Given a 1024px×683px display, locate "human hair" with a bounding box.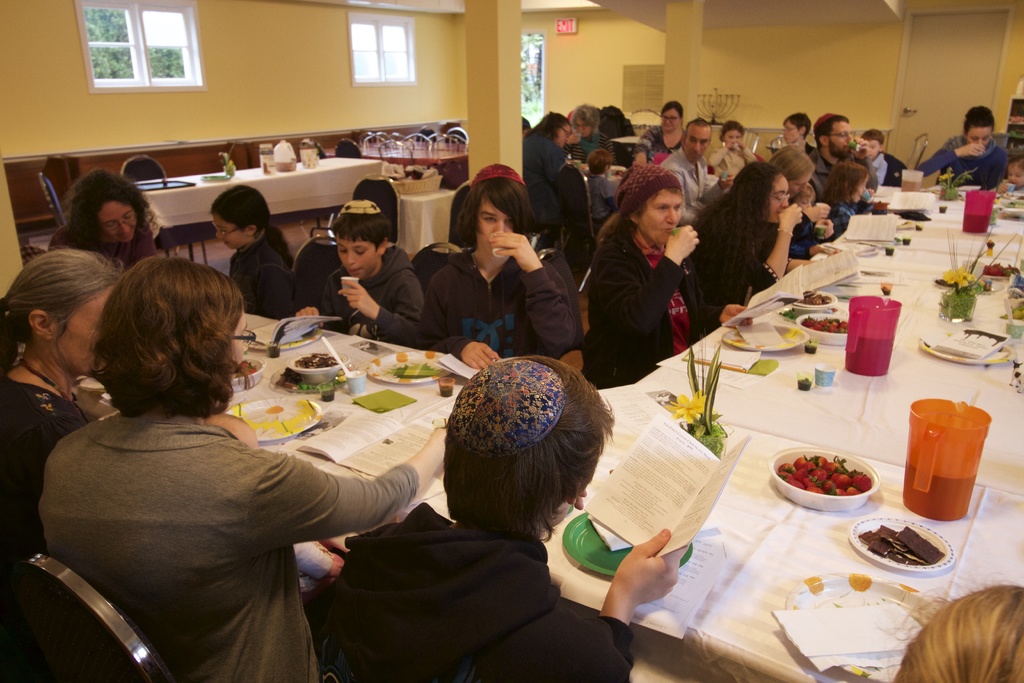
Located: x1=661 y1=99 x2=682 y2=119.
